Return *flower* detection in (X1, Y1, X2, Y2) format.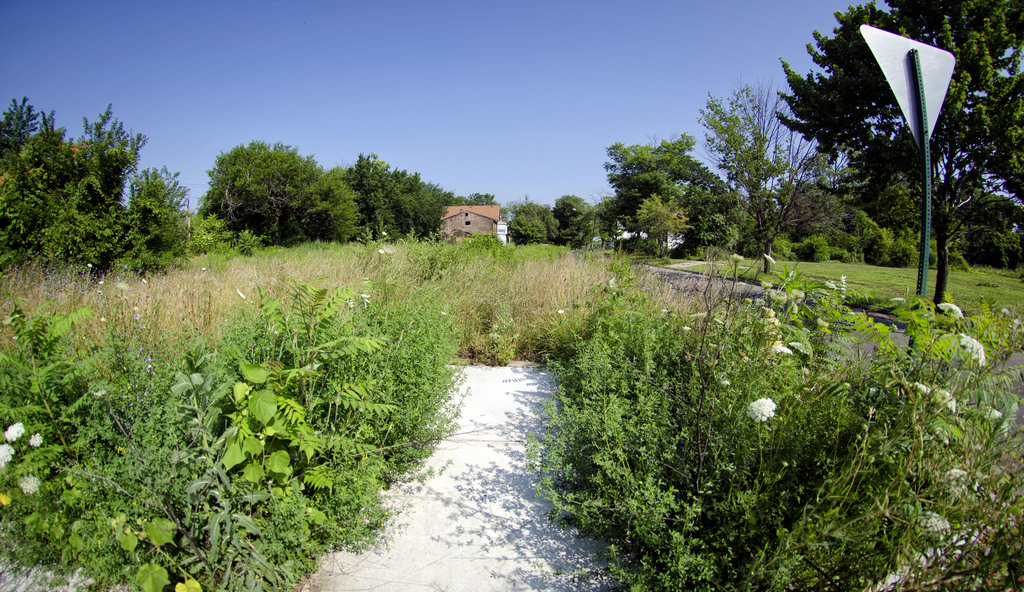
(382, 231, 387, 237).
